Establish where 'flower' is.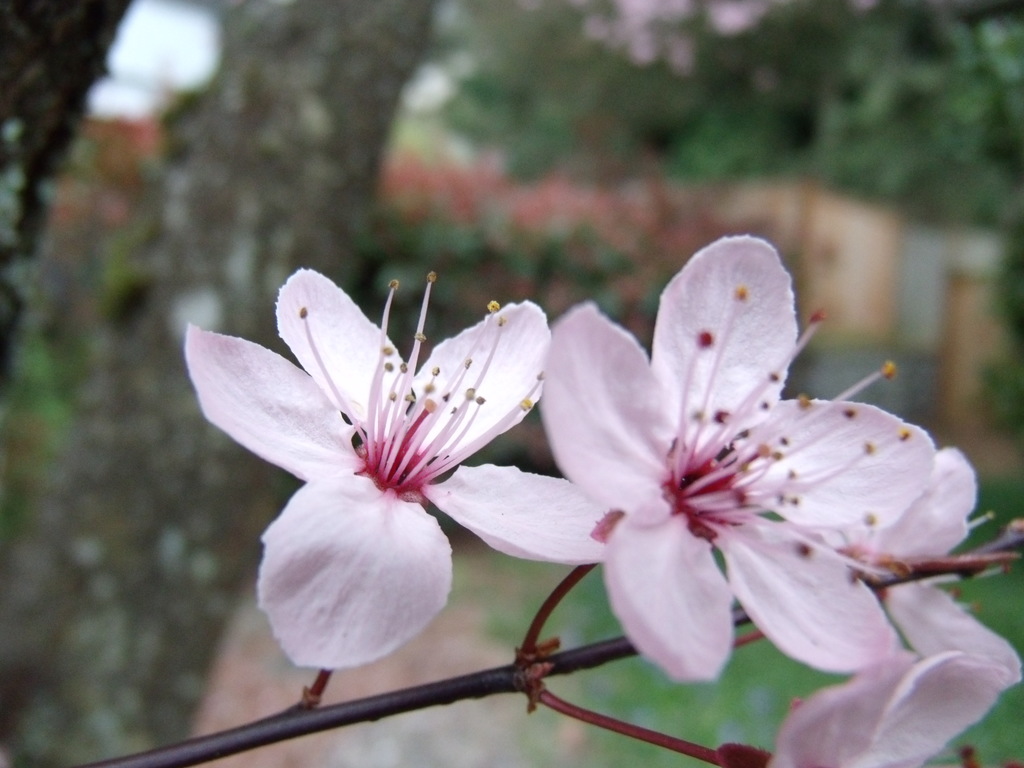
Established at {"left": 182, "top": 267, "right": 614, "bottom": 672}.
